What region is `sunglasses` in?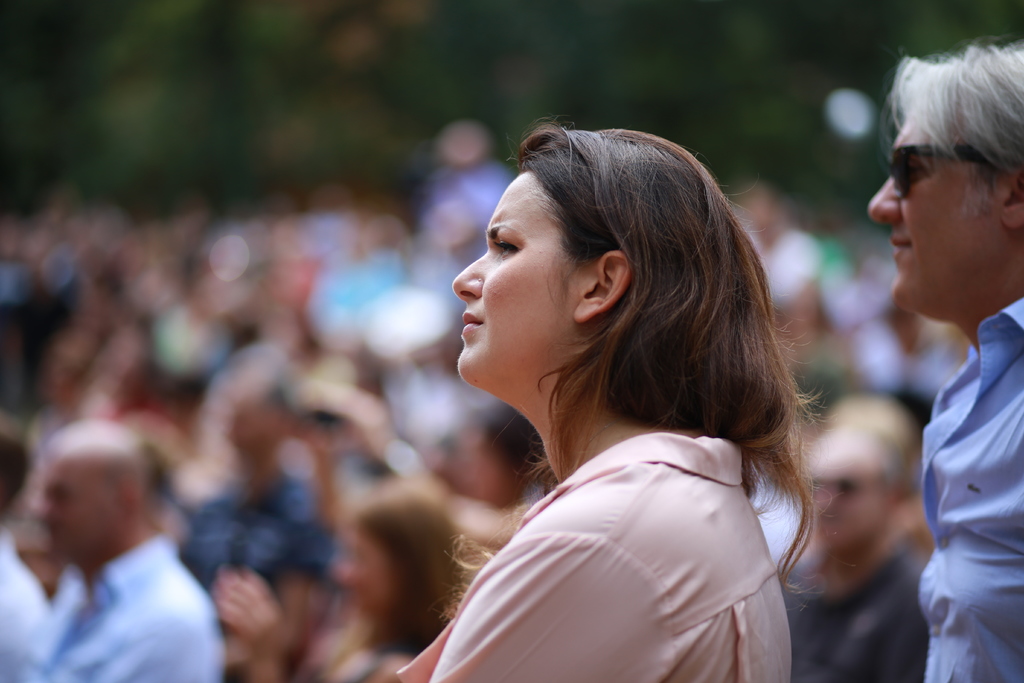
pyautogui.locateOnScreen(884, 137, 1002, 192).
